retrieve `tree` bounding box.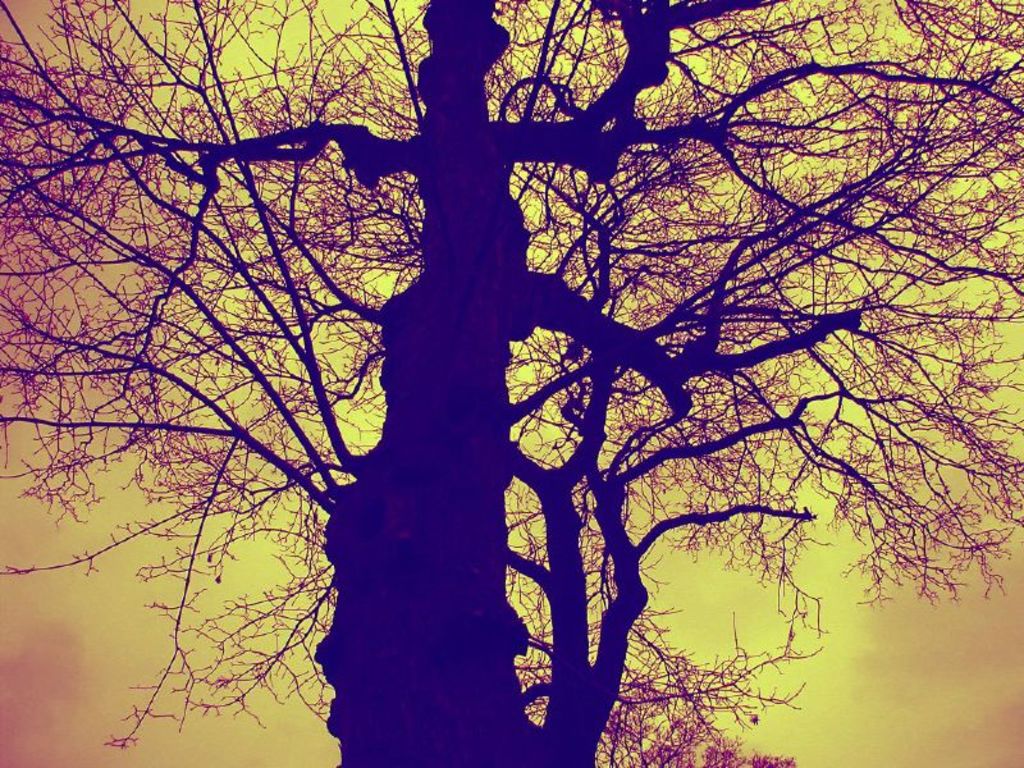
Bounding box: 509 499 804 767.
